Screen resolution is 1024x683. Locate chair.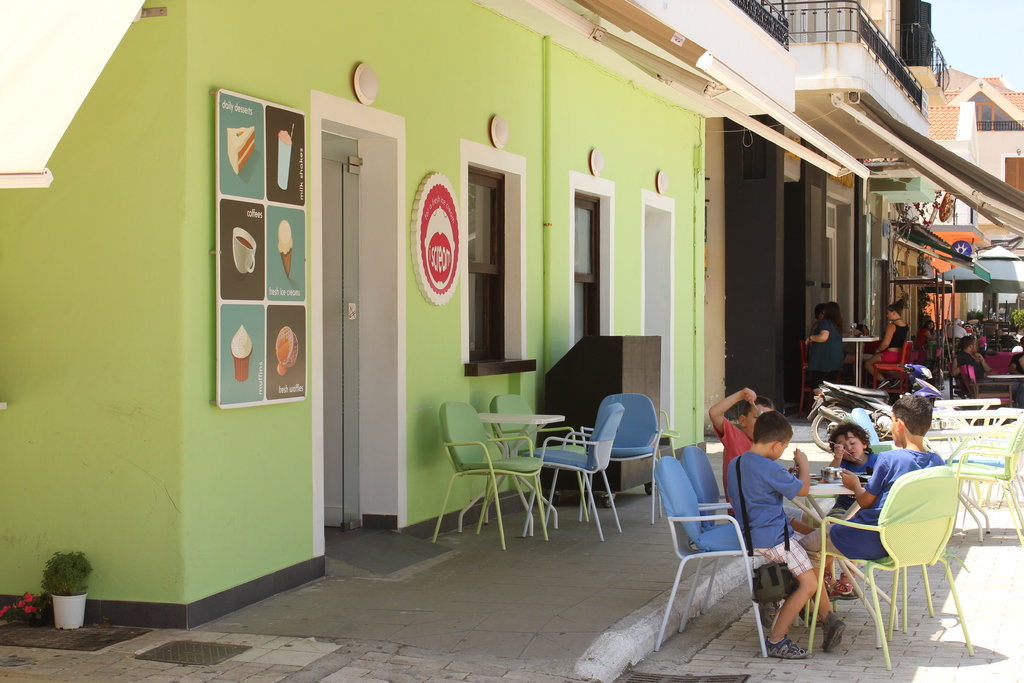
(520, 407, 630, 544).
